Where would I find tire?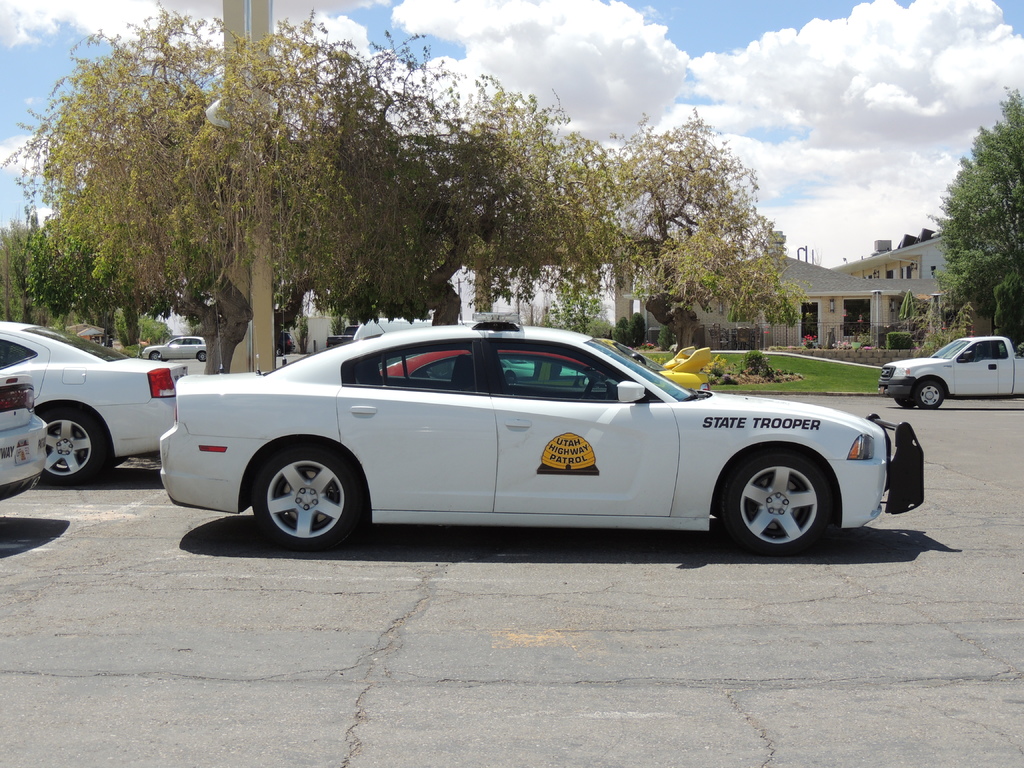
At rect(196, 347, 211, 362).
